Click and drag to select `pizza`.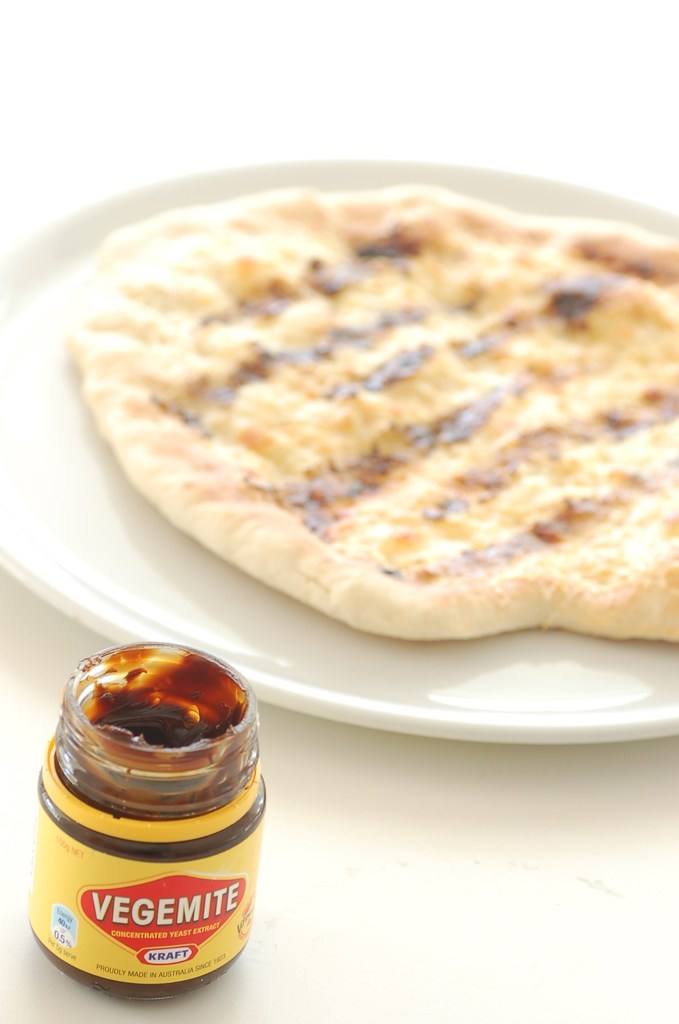
Selection: bbox(60, 170, 678, 653).
